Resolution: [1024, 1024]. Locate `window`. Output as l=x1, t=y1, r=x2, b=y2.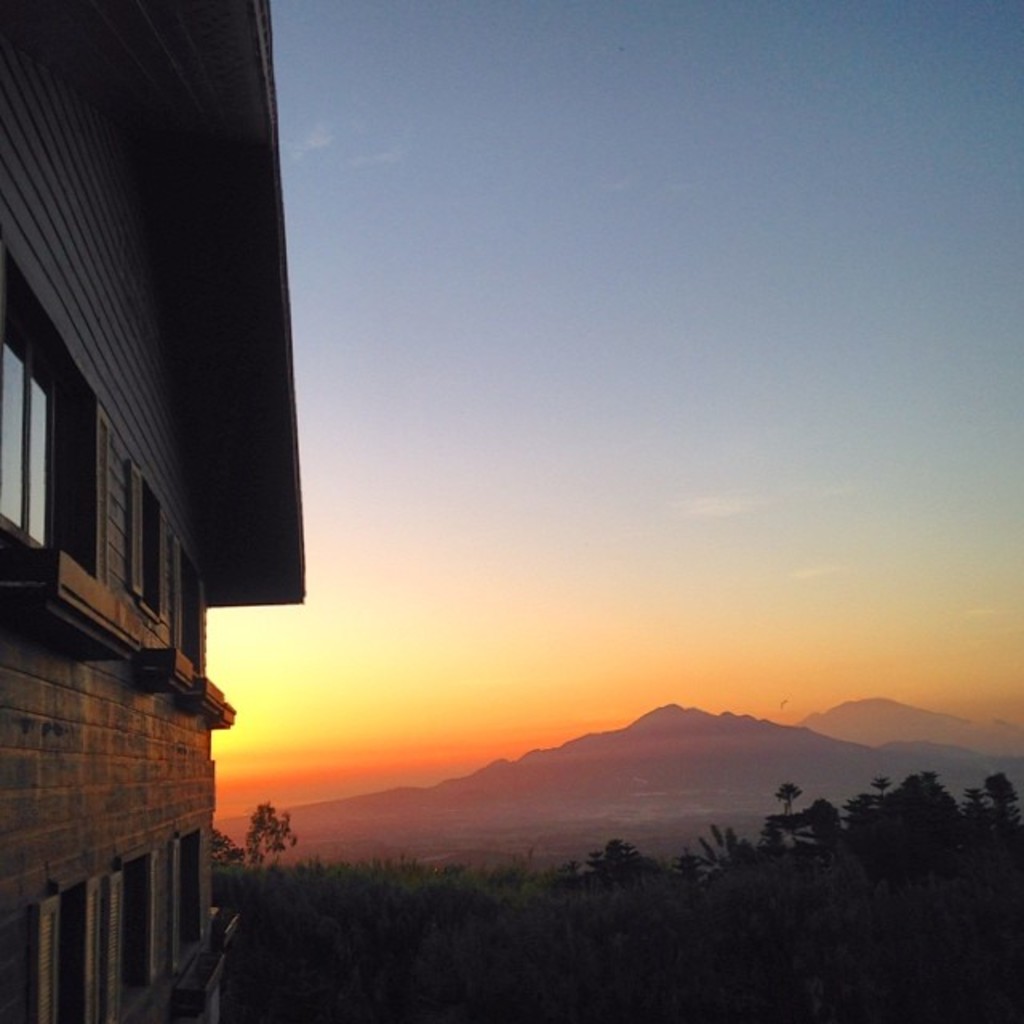
l=136, t=475, r=163, b=634.
